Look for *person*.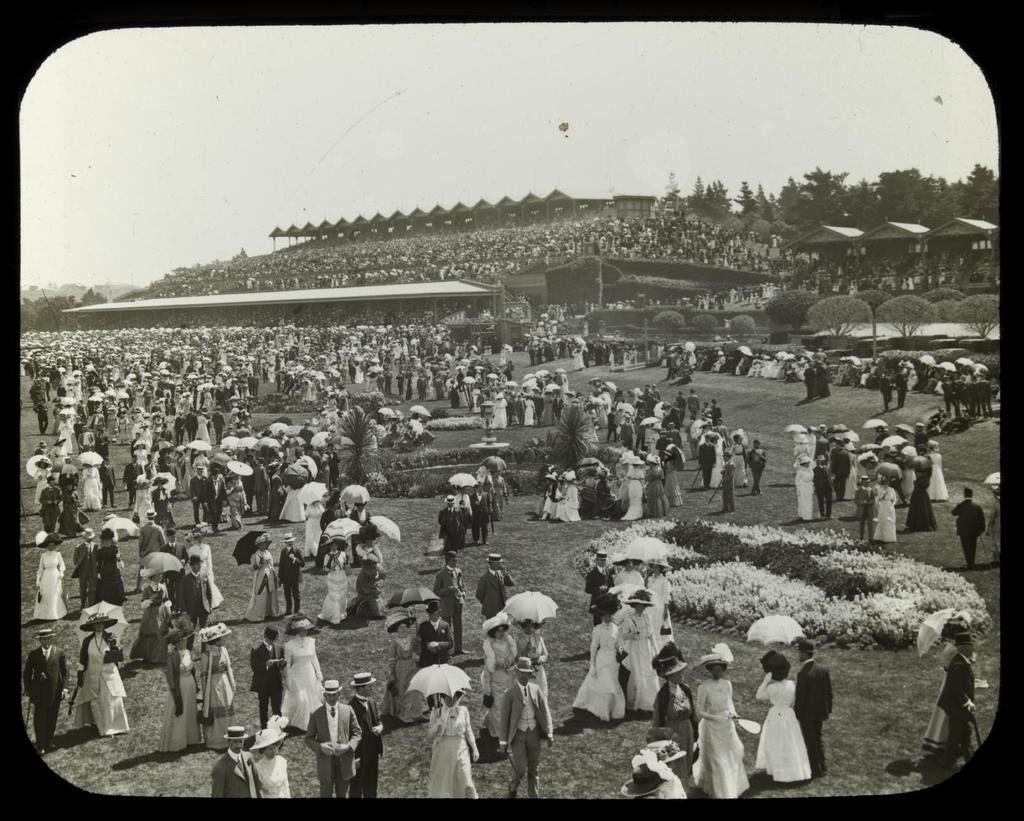
Found: left=492, top=391, right=510, bottom=431.
